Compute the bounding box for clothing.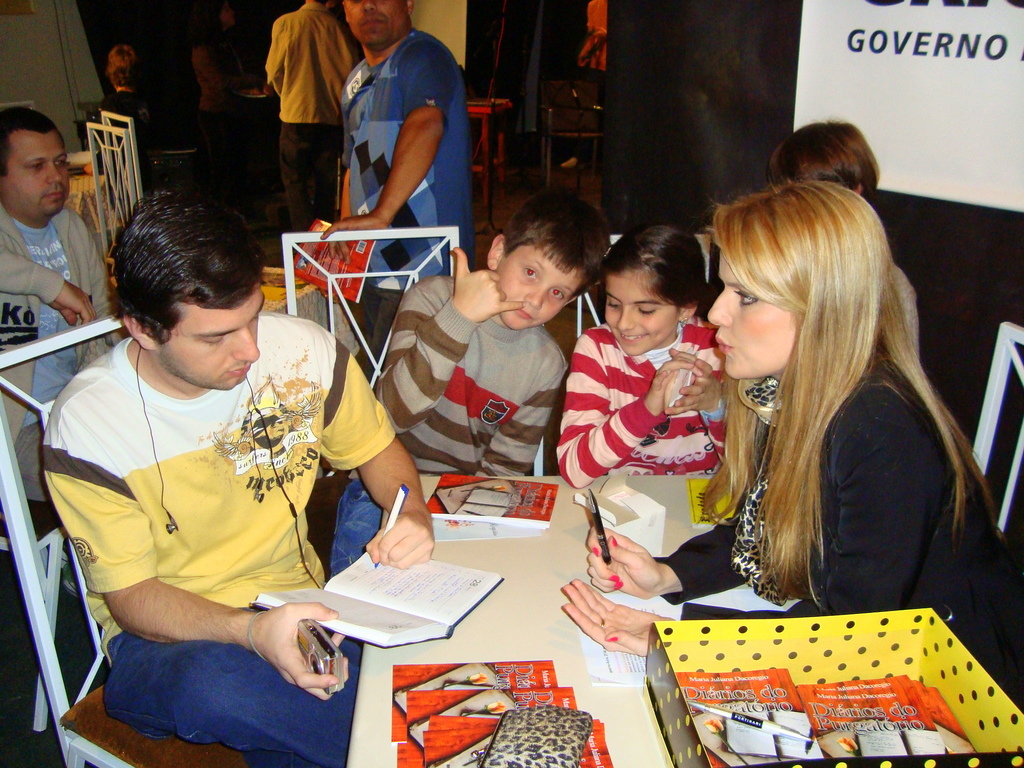
left=190, top=29, right=243, bottom=162.
